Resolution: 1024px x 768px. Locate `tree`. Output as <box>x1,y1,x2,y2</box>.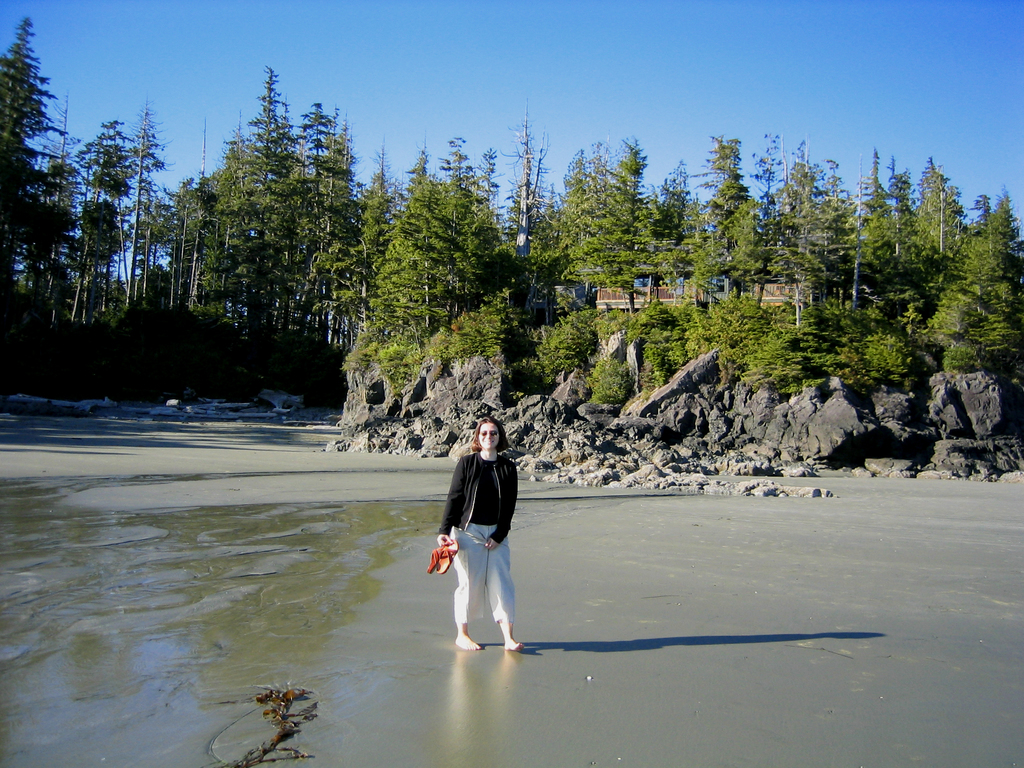
<box>792,150,870,373</box>.
